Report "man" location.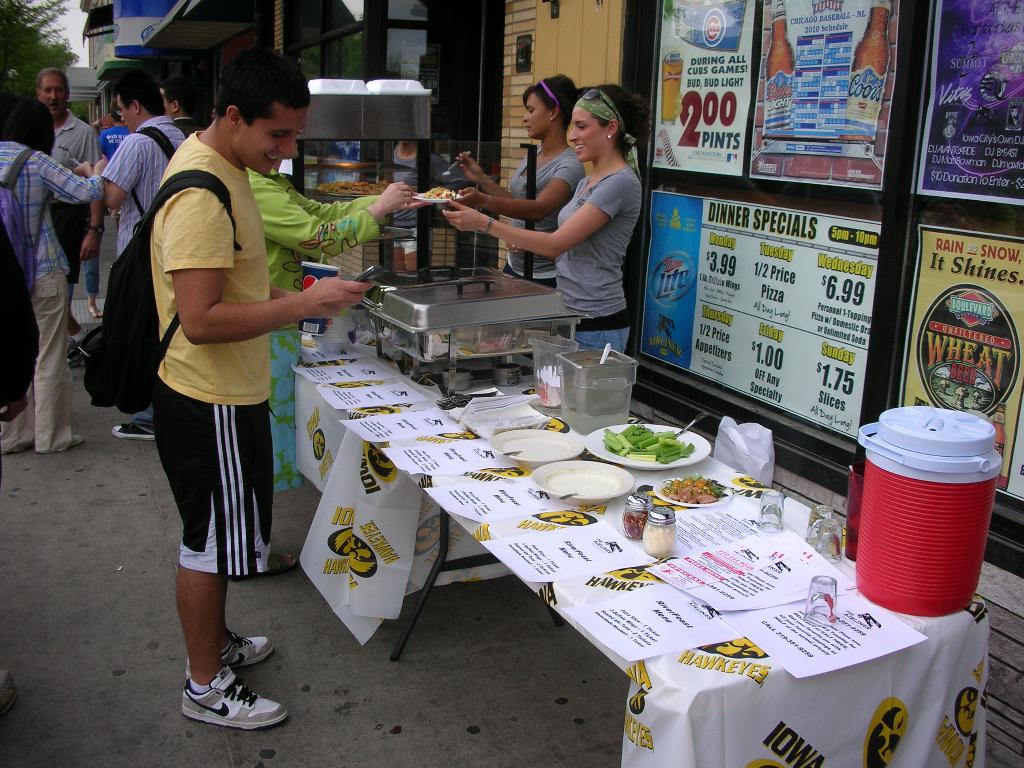
Report: (left=97, top=70, right=188, bottom=442).
